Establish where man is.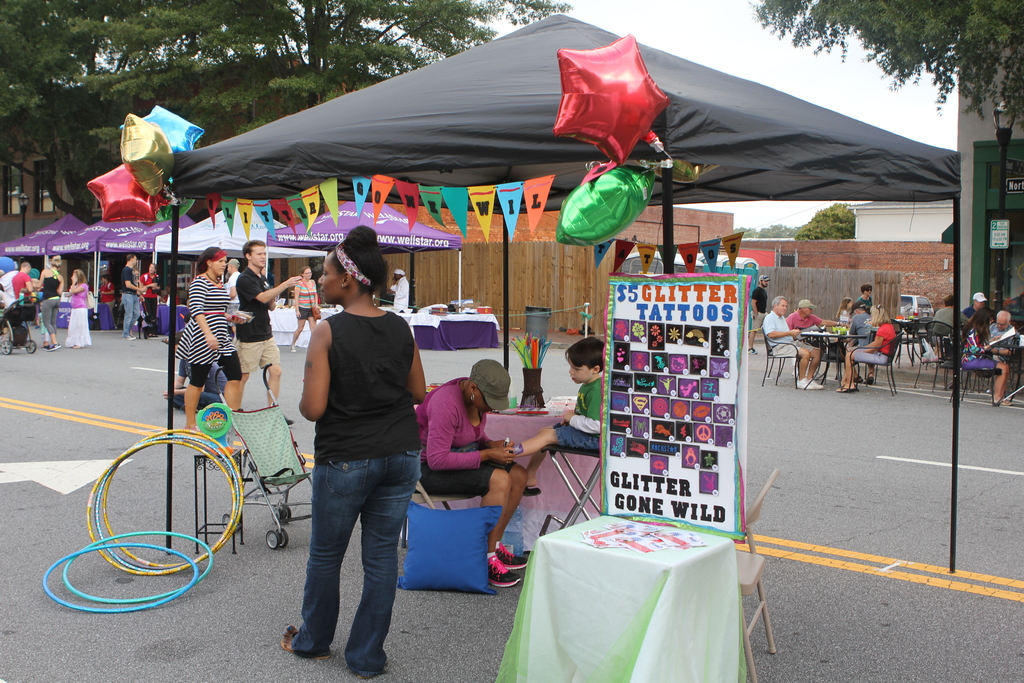
Established at l=217, t=233, r=306, b=408.
